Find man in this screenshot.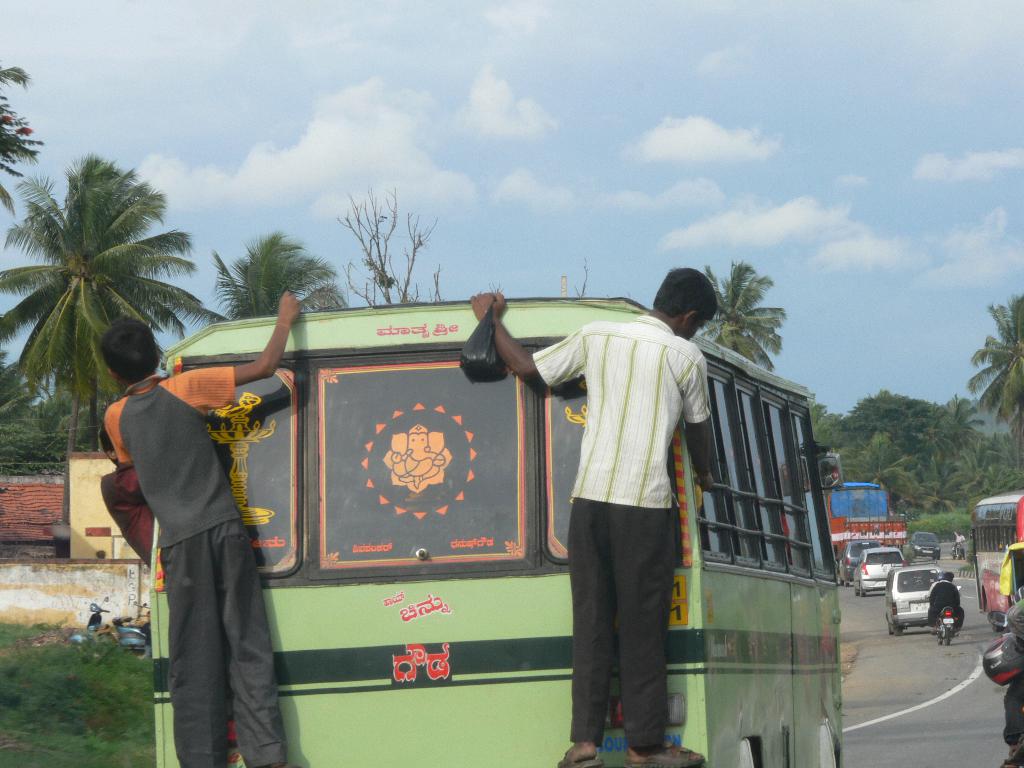
The bounding box for man is detection(925, 572, 961, 630).
